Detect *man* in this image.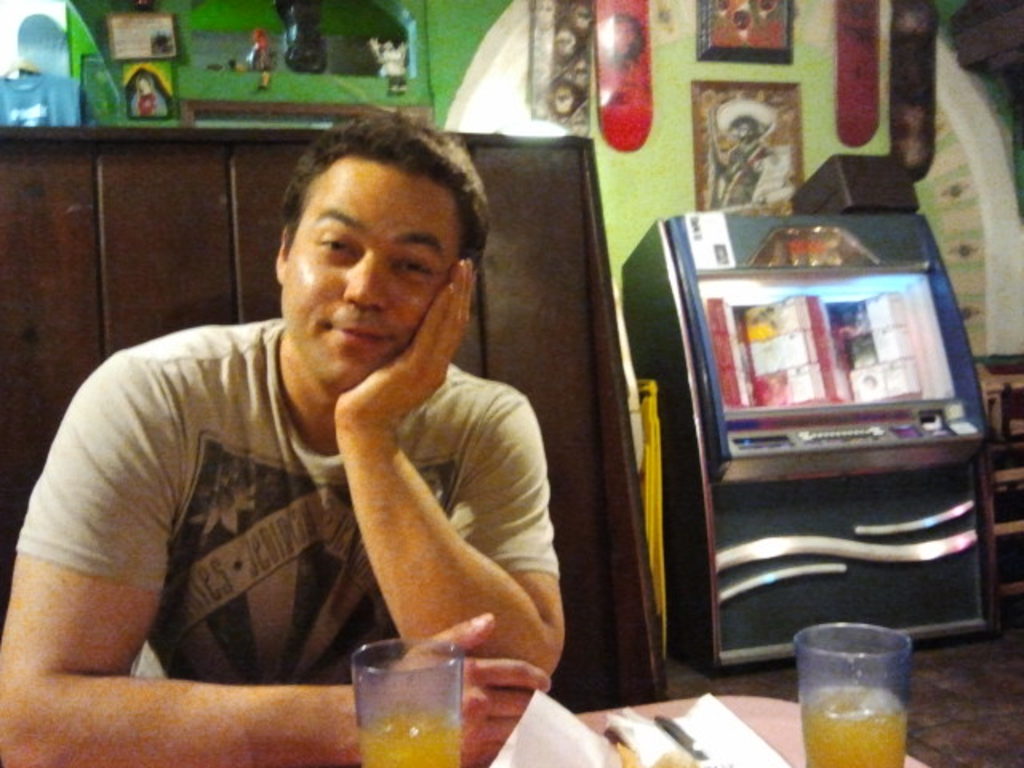
Detection: pyautogui.locateOnScreen(0, 104, 573, 766).
